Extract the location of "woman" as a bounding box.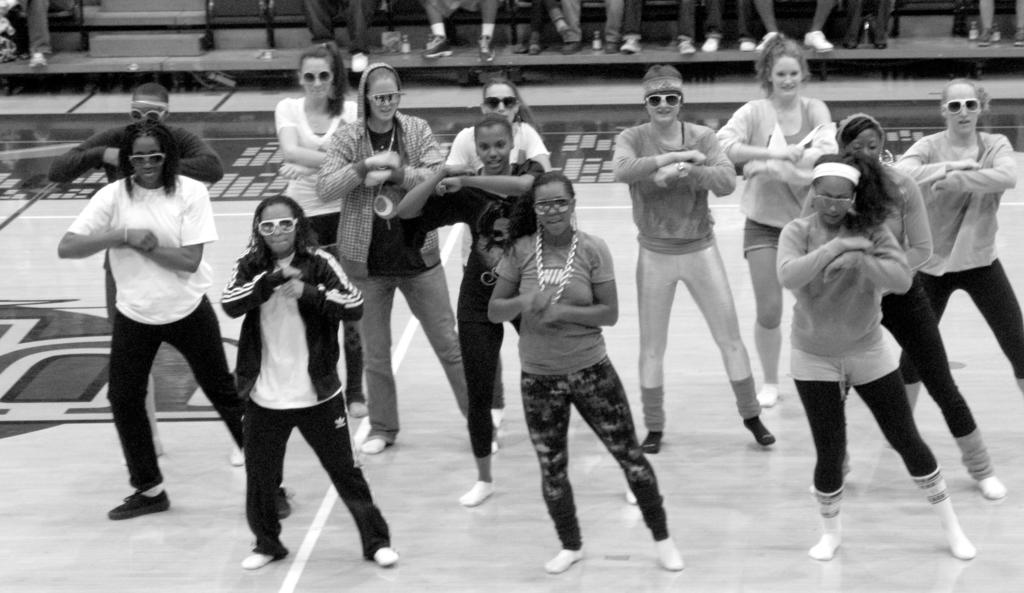
[left=779, top=154, right=977, bottom=562].
